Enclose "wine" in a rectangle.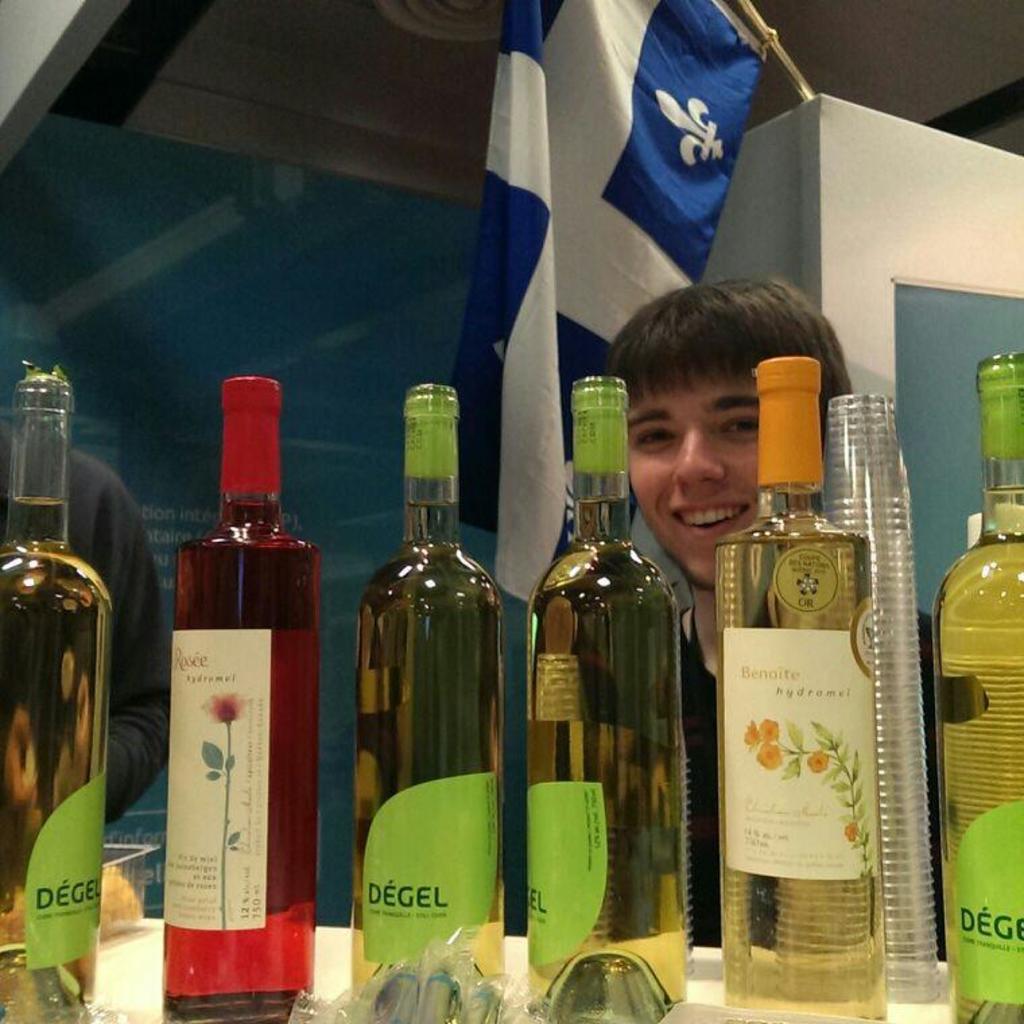
717 357 891 1023.
